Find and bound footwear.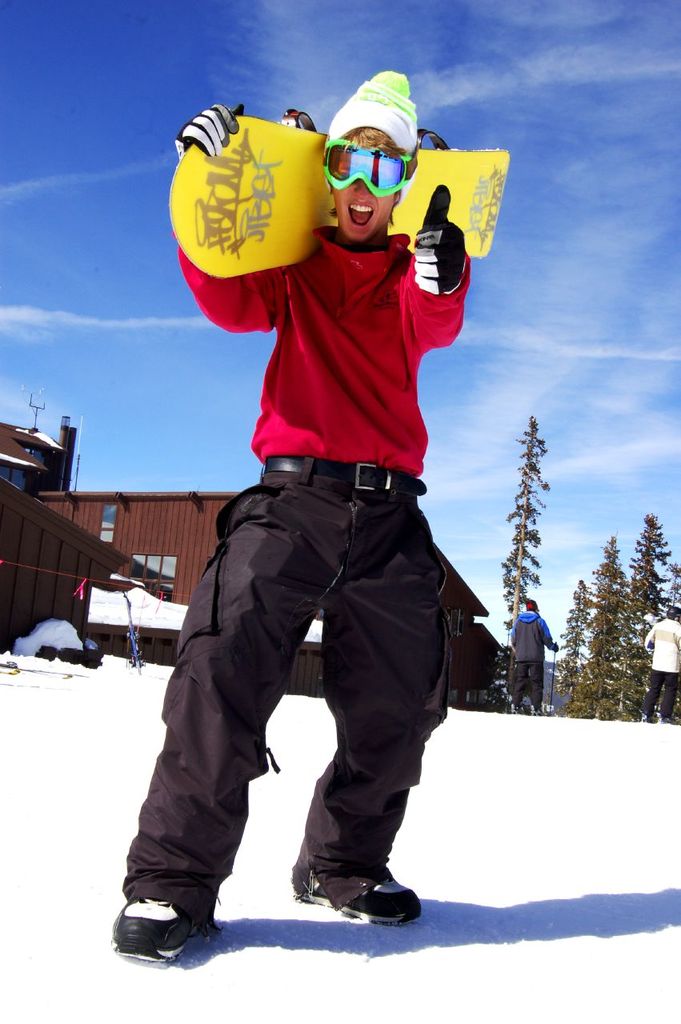
Bound: <region>110, 905, 218, 964</region>.
